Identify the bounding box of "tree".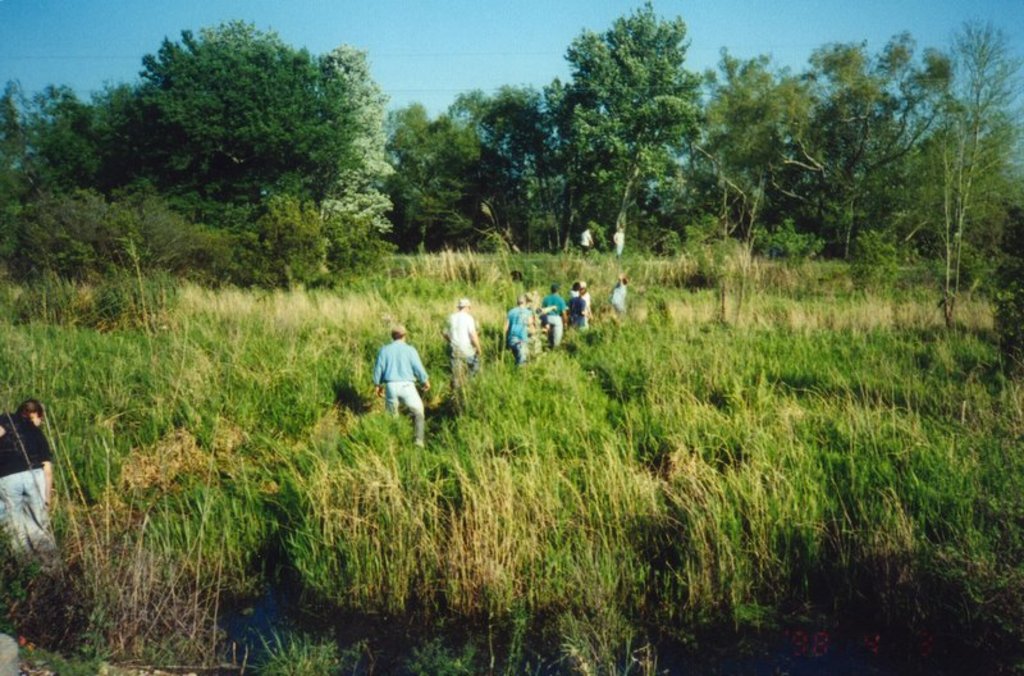
detection(532, 0, 714, 257).
